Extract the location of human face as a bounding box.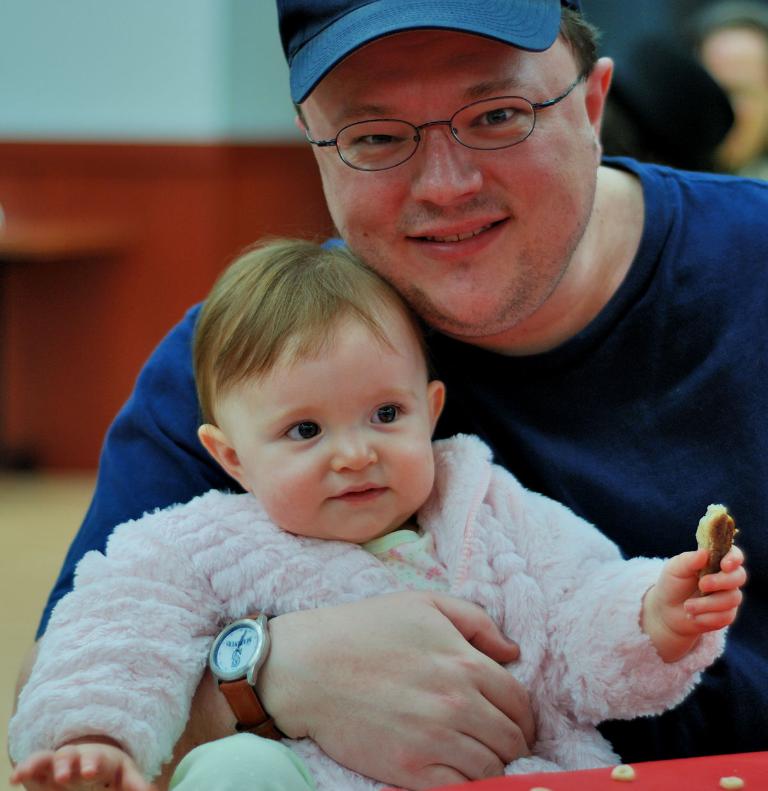
select_region(236, 334, 438, 544).
